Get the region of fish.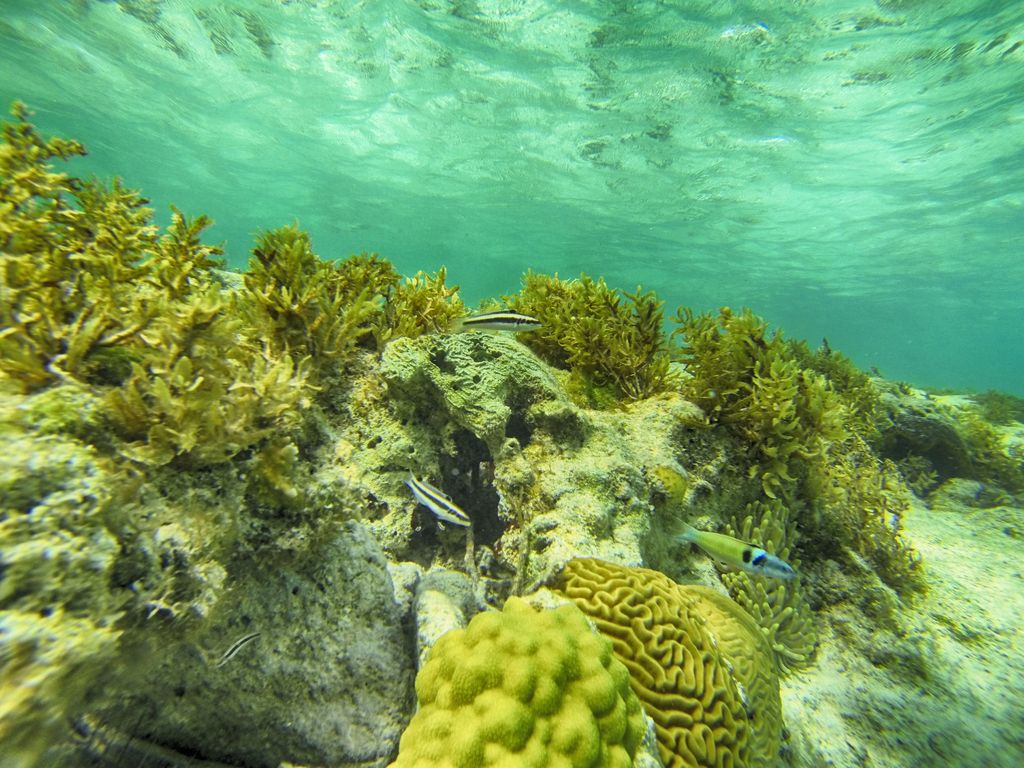
[678, 529, 779, 610].
